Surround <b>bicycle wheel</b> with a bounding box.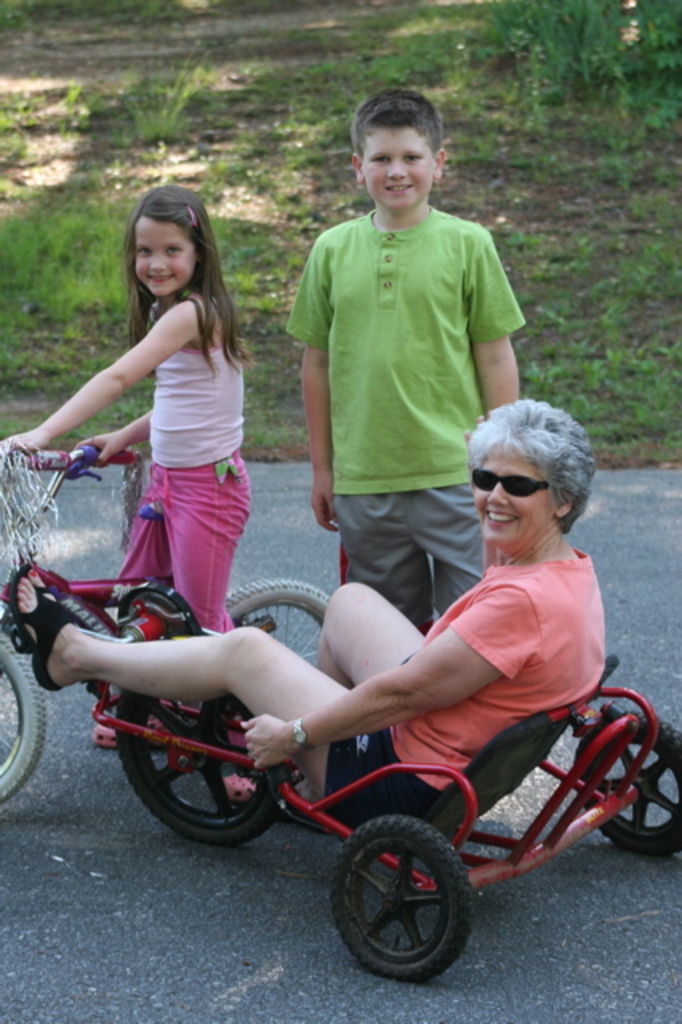
[left=104, top=712, right=285, bottom=845].
